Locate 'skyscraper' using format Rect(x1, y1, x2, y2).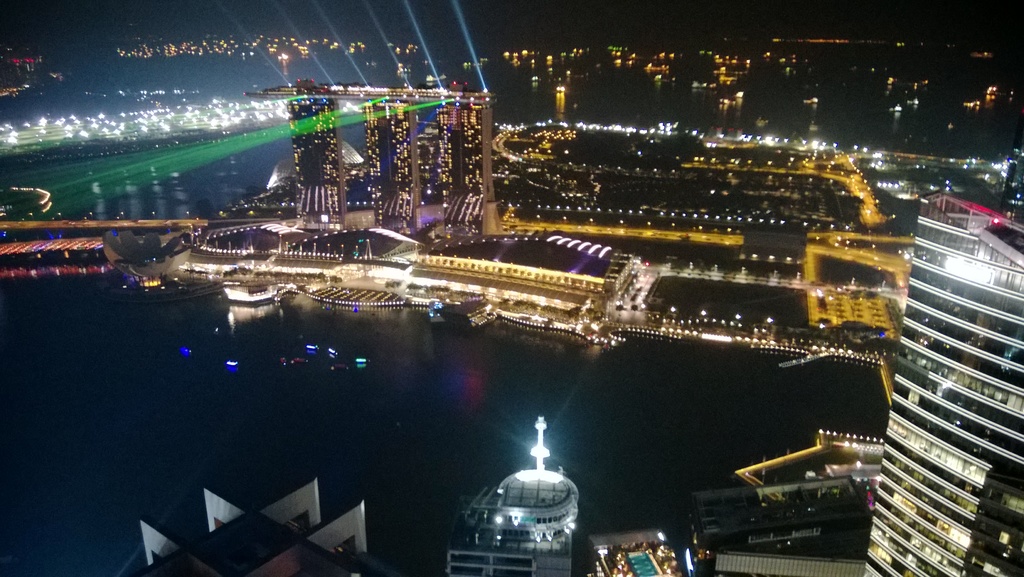
Rect(289, 85, 349, 212).
